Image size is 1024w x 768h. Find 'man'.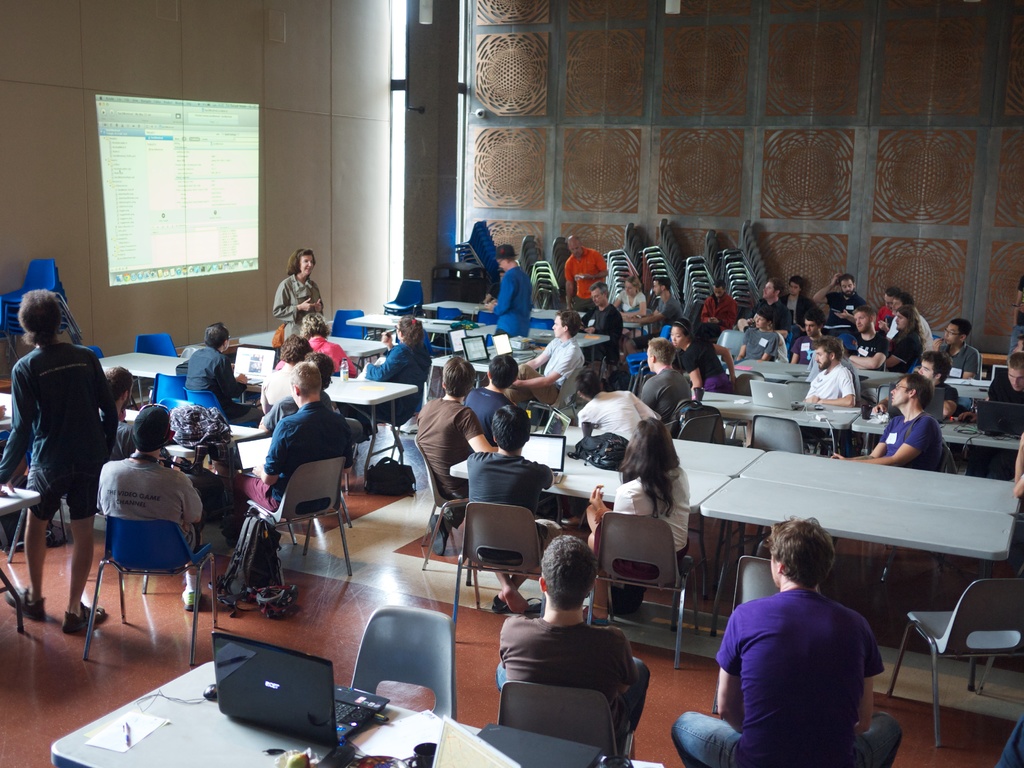
box(848, 307, 892, 365).
